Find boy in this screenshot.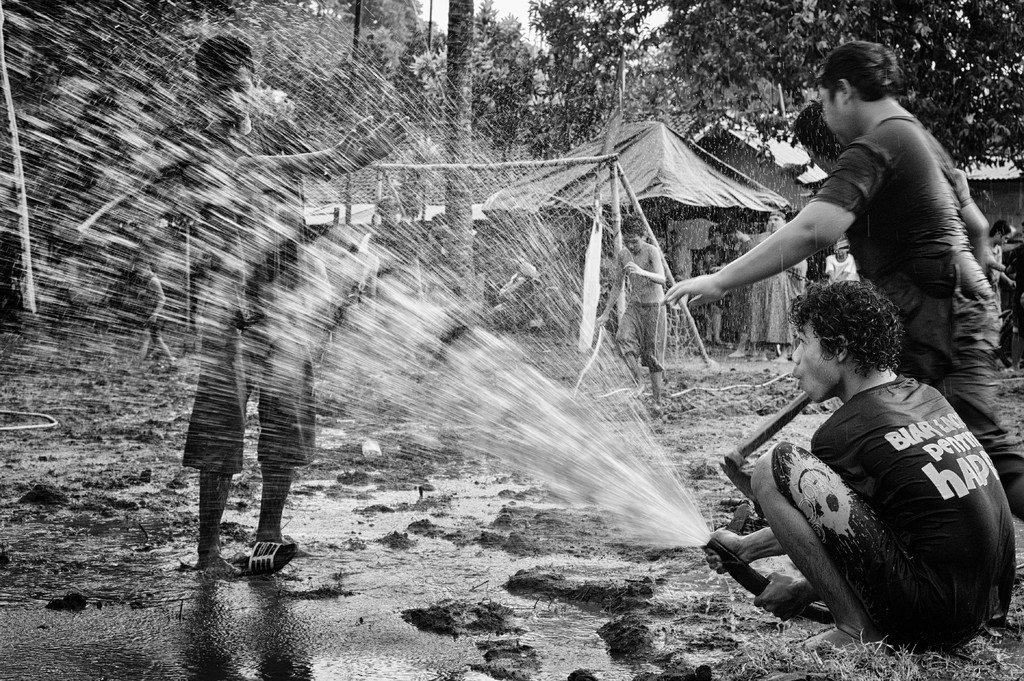
The bounding box for boy is <bbox>169, 36, 410, 570</bbox>.
